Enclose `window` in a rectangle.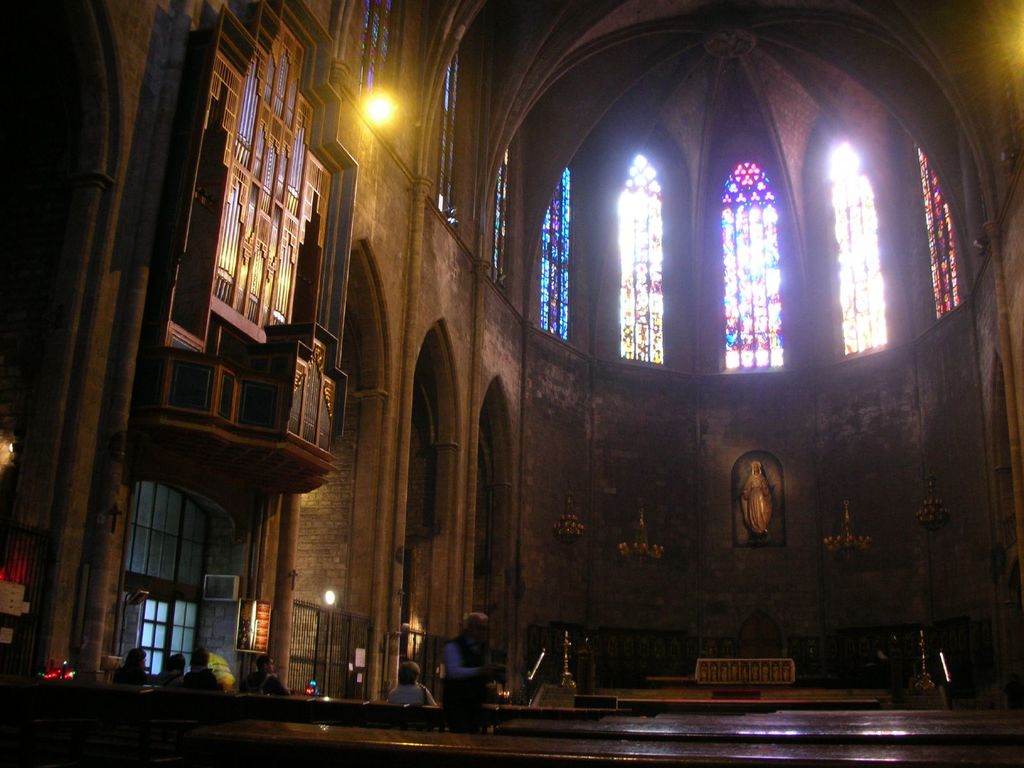
Rect(724, 162, 788, 376).
